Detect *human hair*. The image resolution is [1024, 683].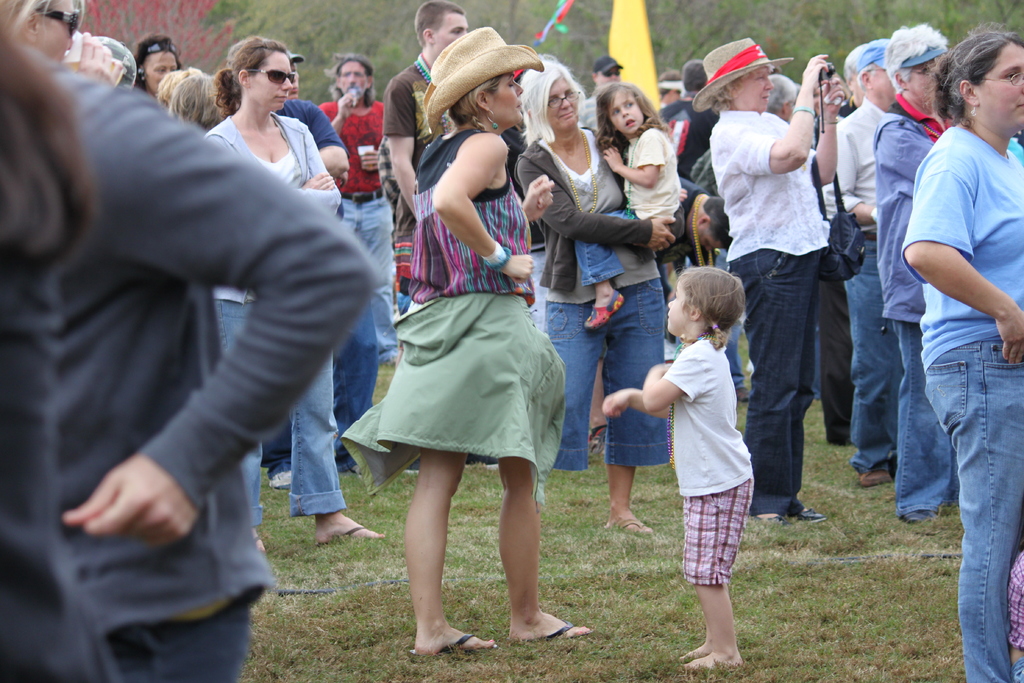
region(844, 42, 868, 84).
